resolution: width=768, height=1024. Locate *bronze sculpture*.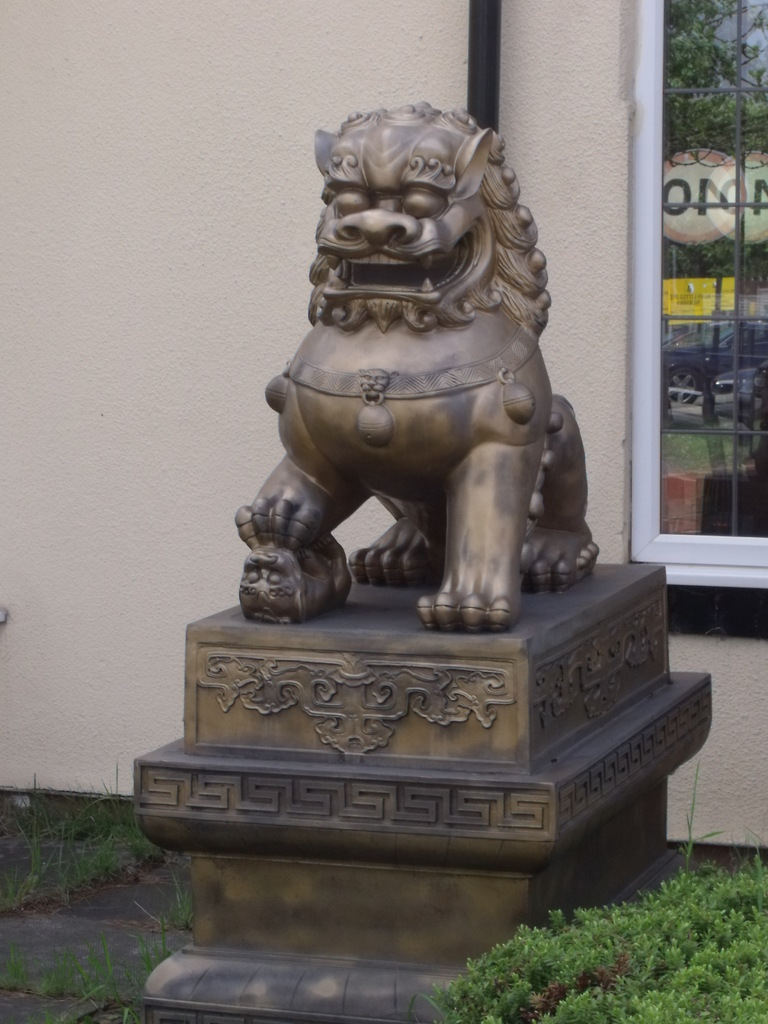
region(233, 104, 605, 644).
